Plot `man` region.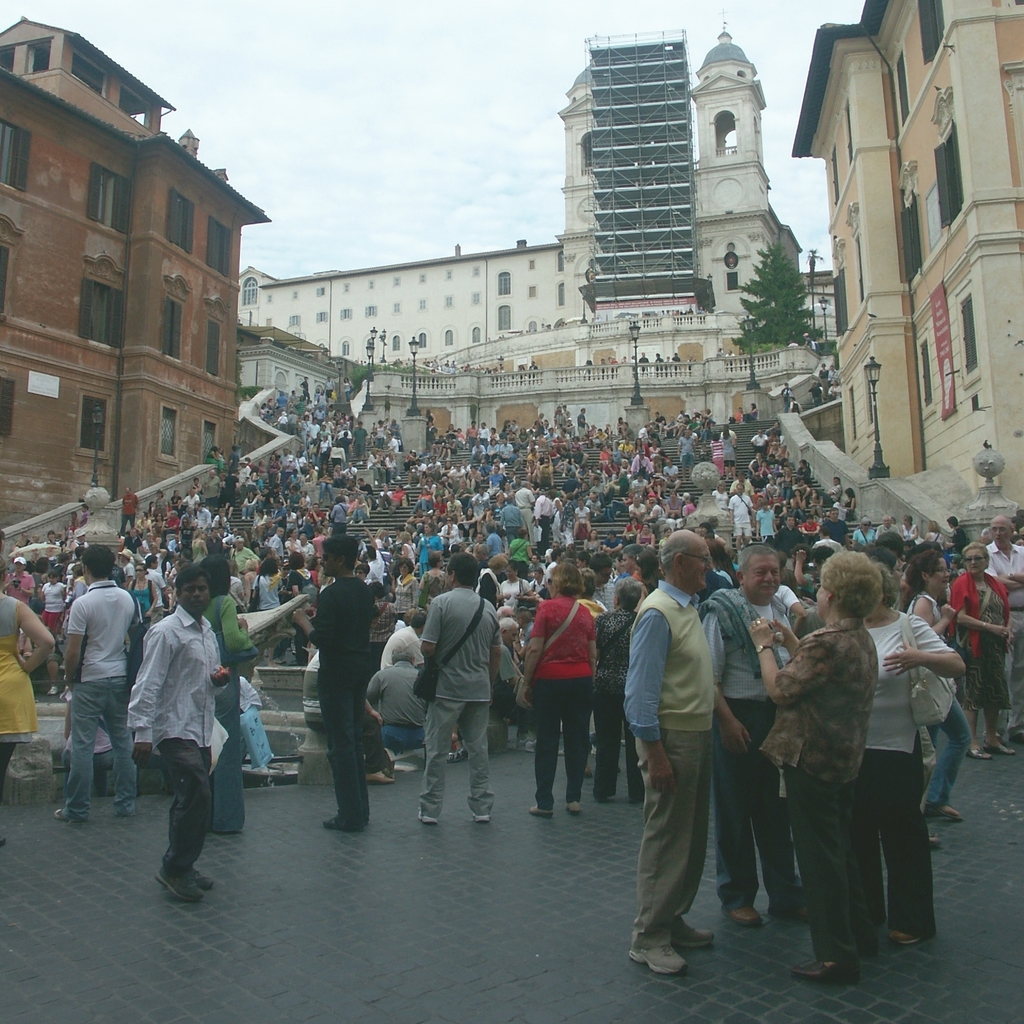
Plotted at bbox=[407, 461, 424, 485].
